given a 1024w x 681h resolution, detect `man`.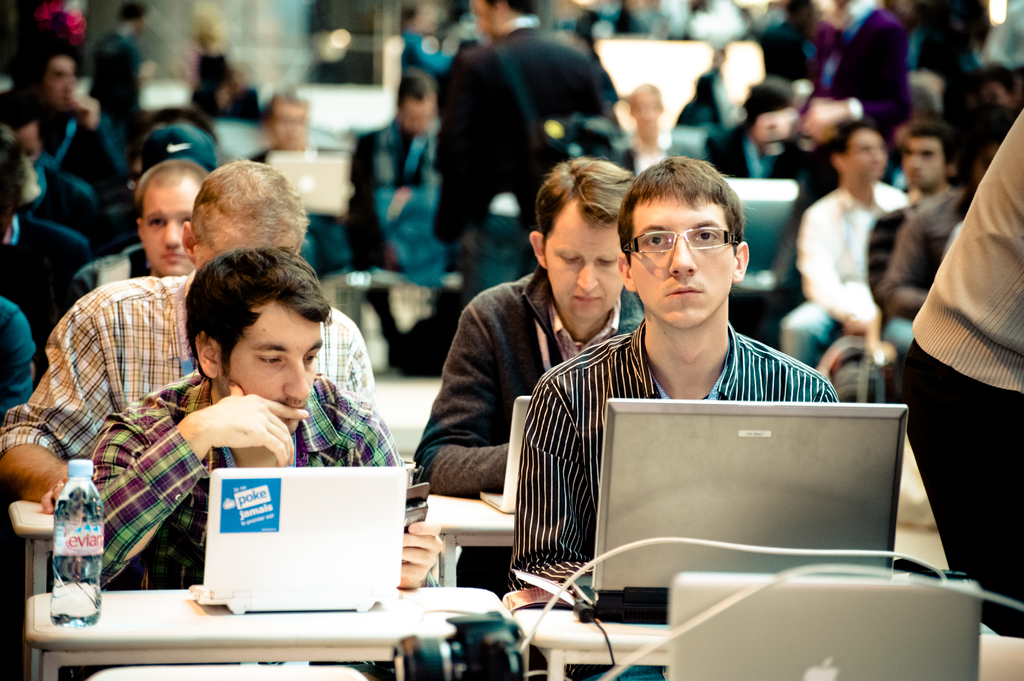
[478,150,893,628].
